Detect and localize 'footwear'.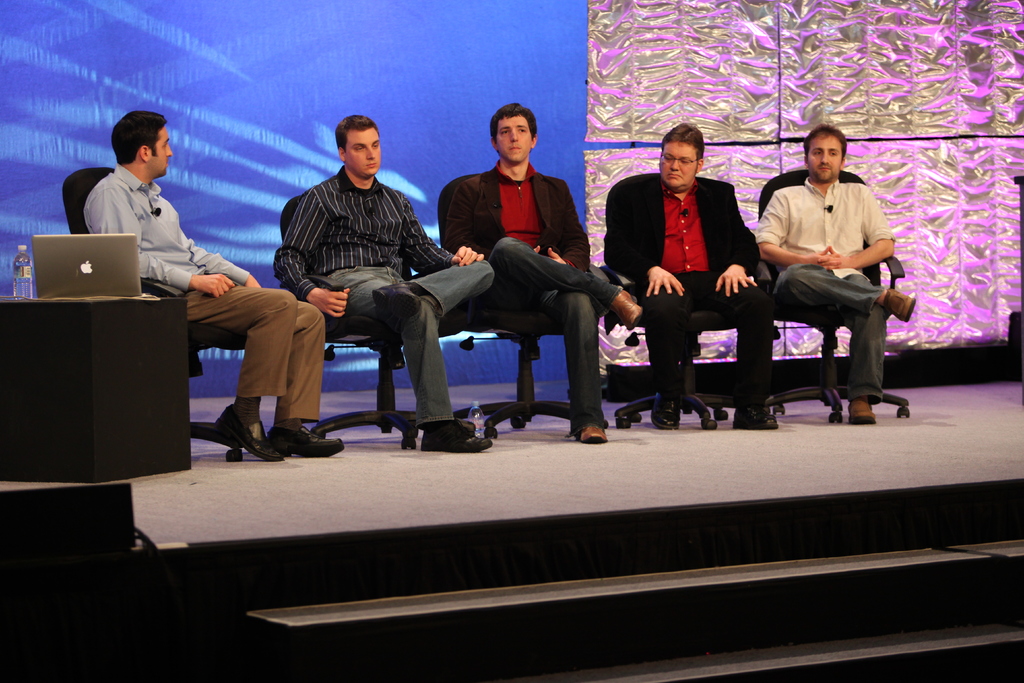
Localized at x1=608 y1=290 x2=638 y2=331.
